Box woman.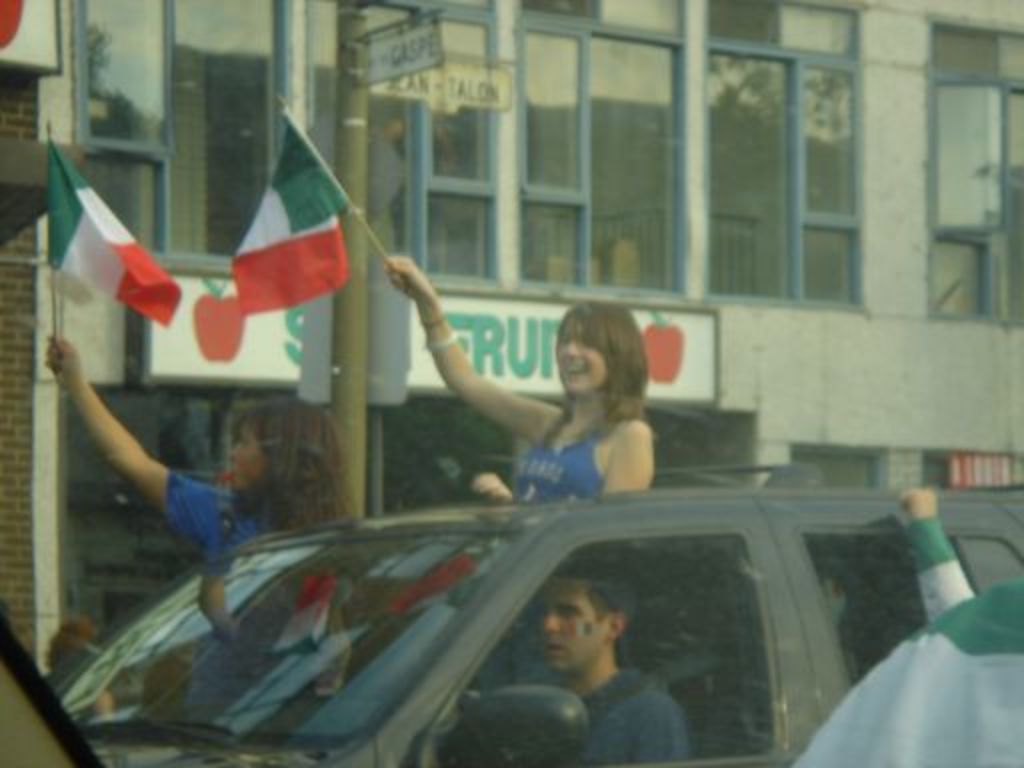
left=384, top=254, right=662, bottom=690.
